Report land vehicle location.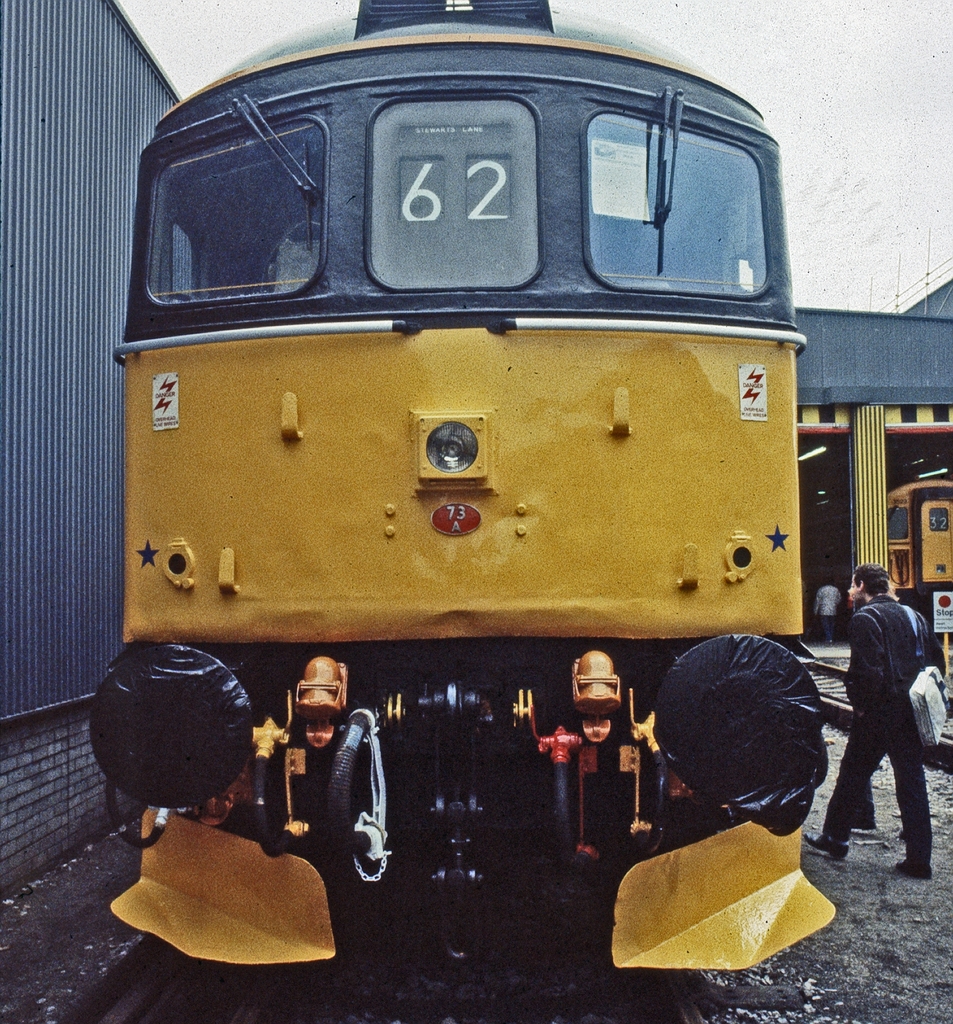
Report: 884,481,952,593.
